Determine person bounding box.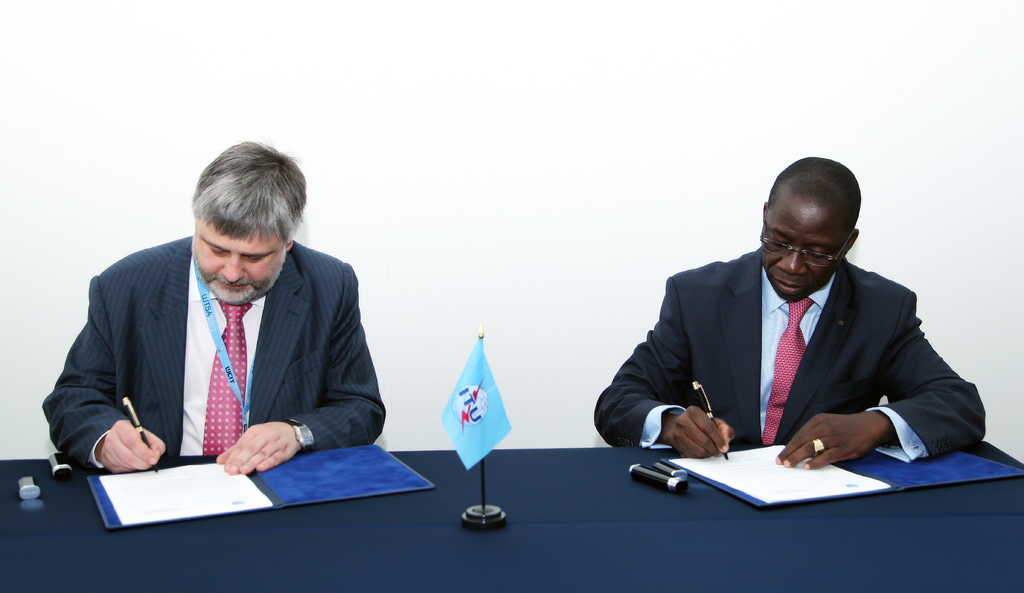
Determined: bbox(42, 137, 388, 473).
